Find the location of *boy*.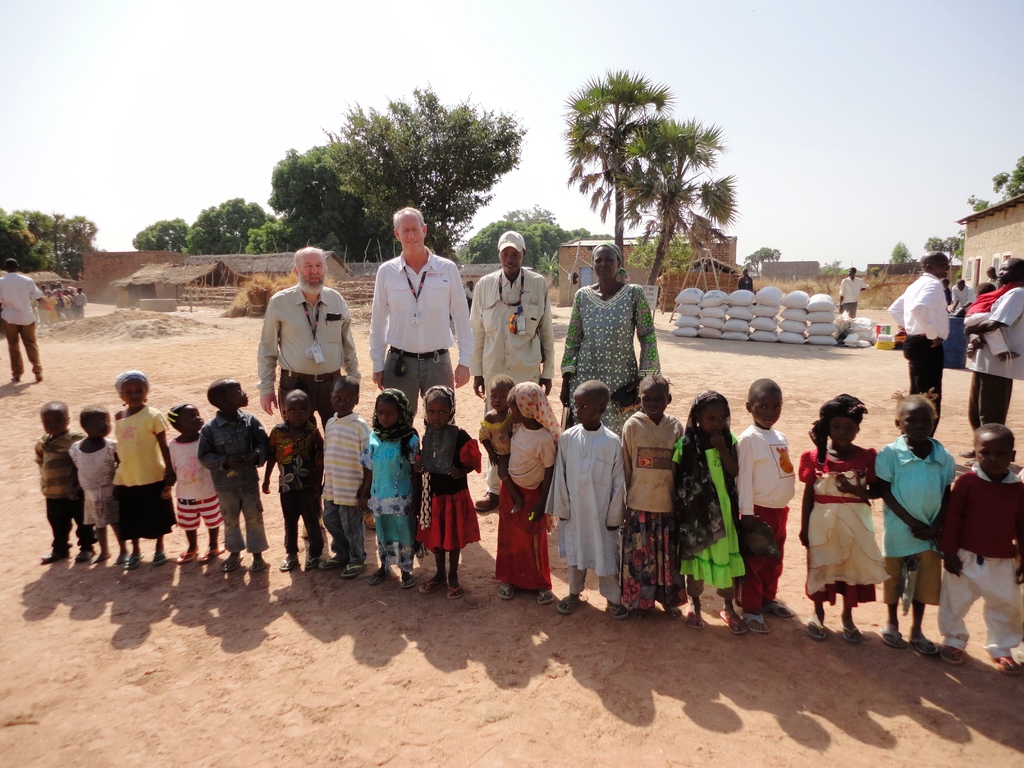
Location: 936 428 1023 680.
